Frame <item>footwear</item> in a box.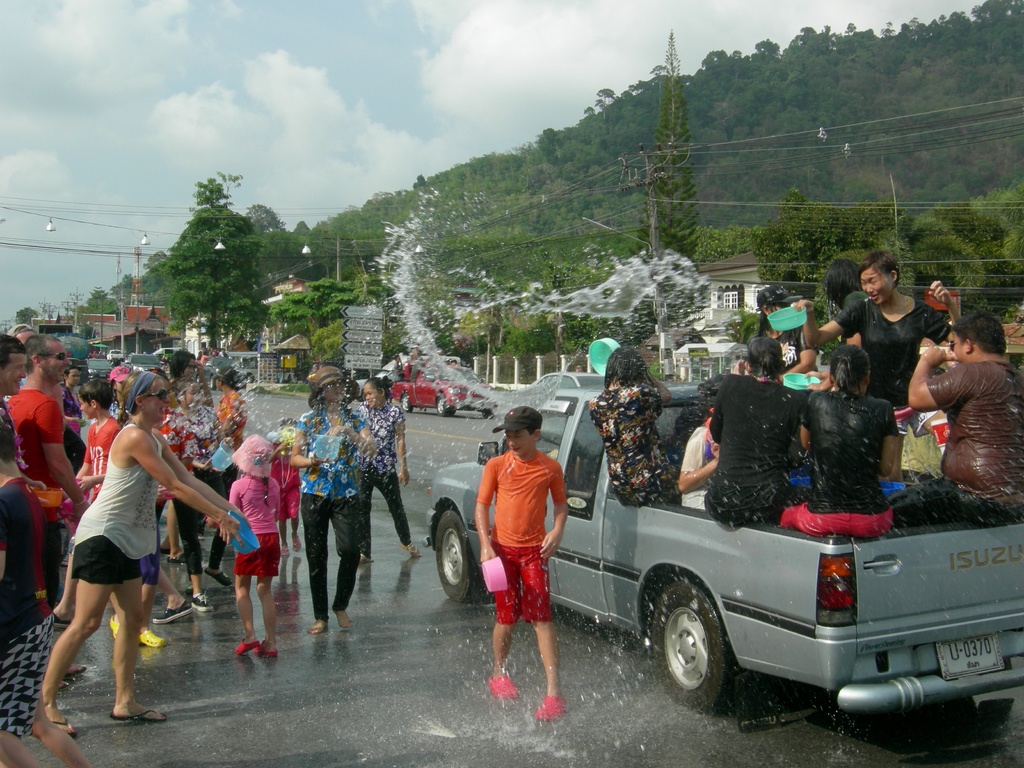
left=255, top=636, right=278, bottom=652.
